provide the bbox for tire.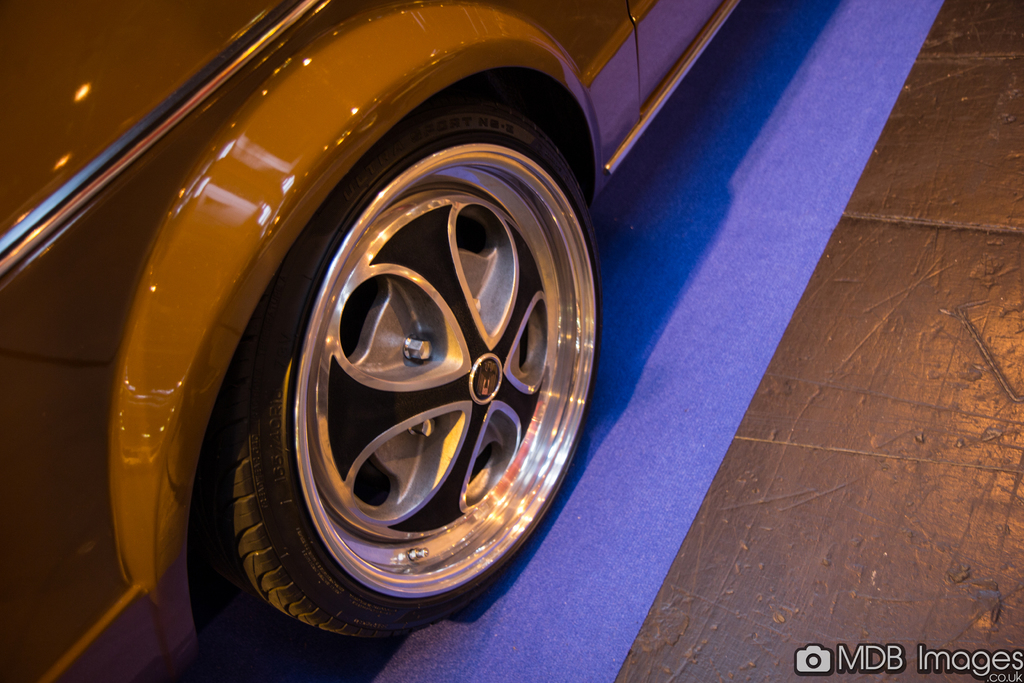
bbox(217, 71, 579, 666).
